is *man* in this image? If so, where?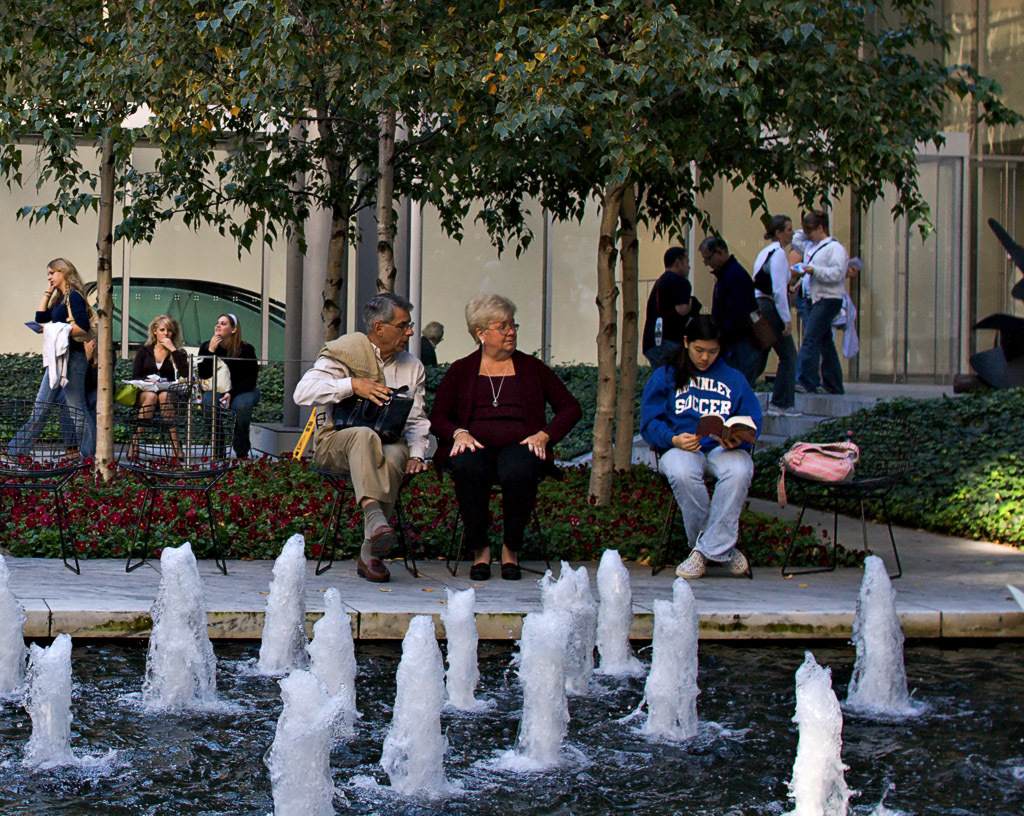
Yes, at detection(699, 233, 764, 385).
